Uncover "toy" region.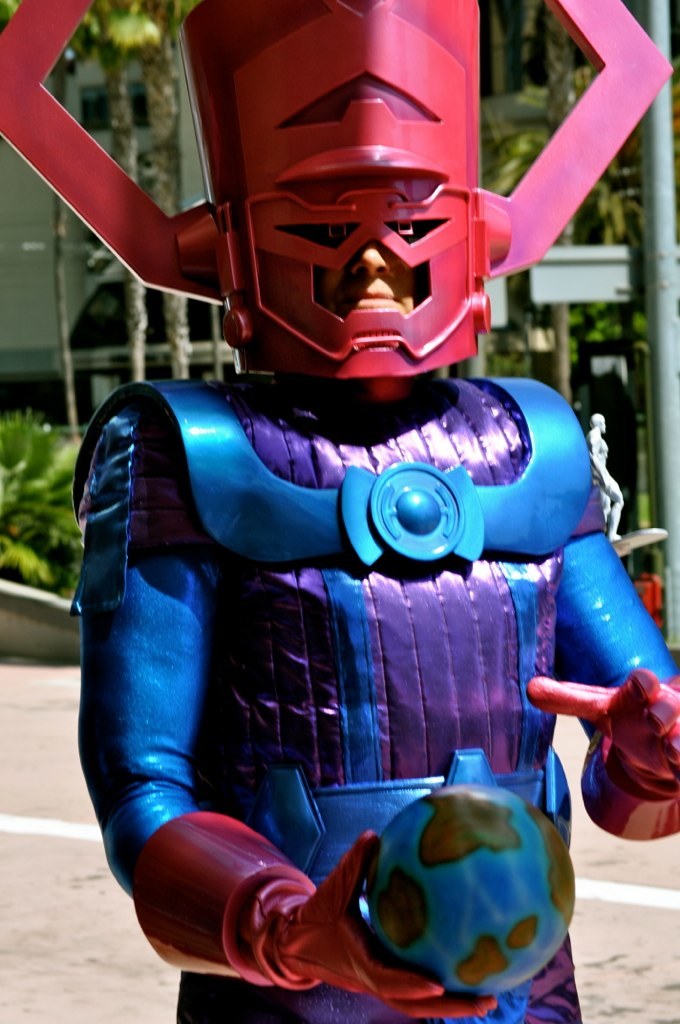
Uncovered: box=[0, 5, 679, 1023].
